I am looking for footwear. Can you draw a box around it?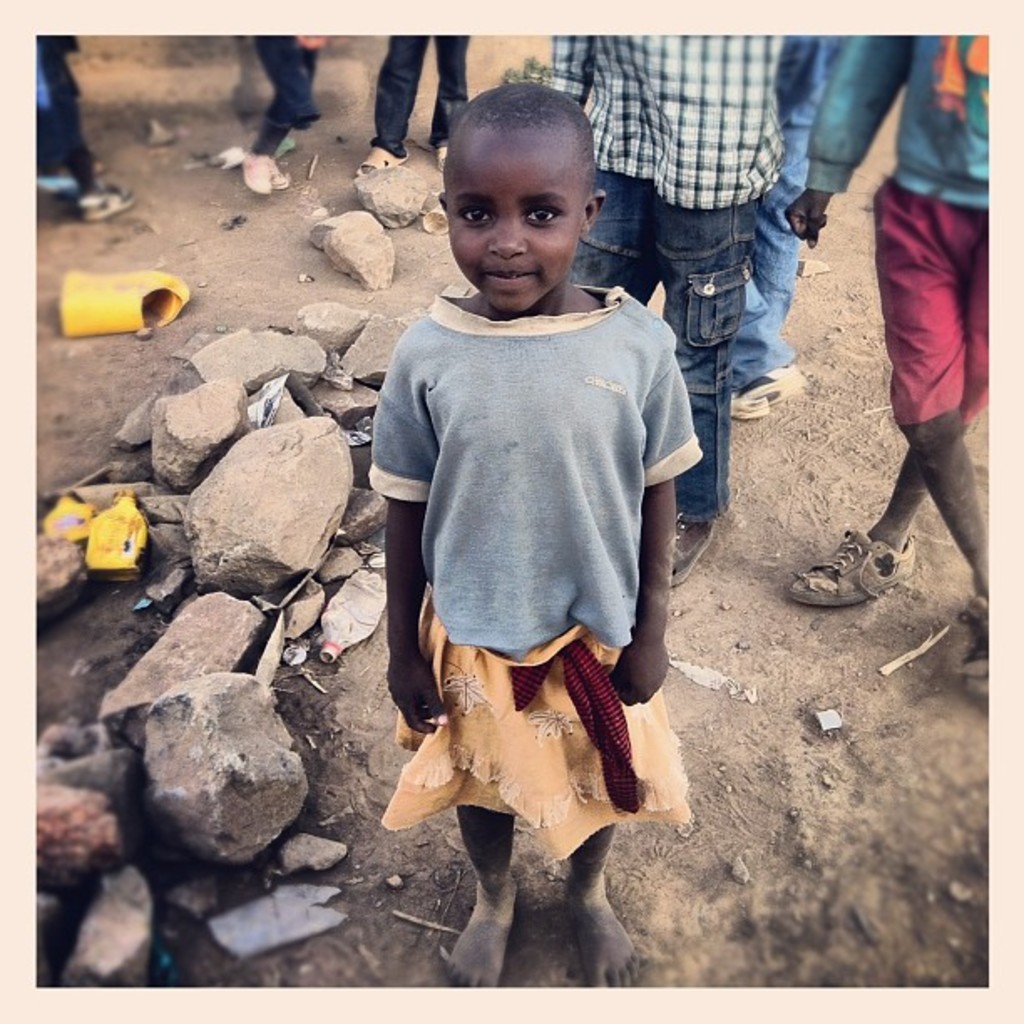
Sure, the bounding box is (718,392,766,417).
